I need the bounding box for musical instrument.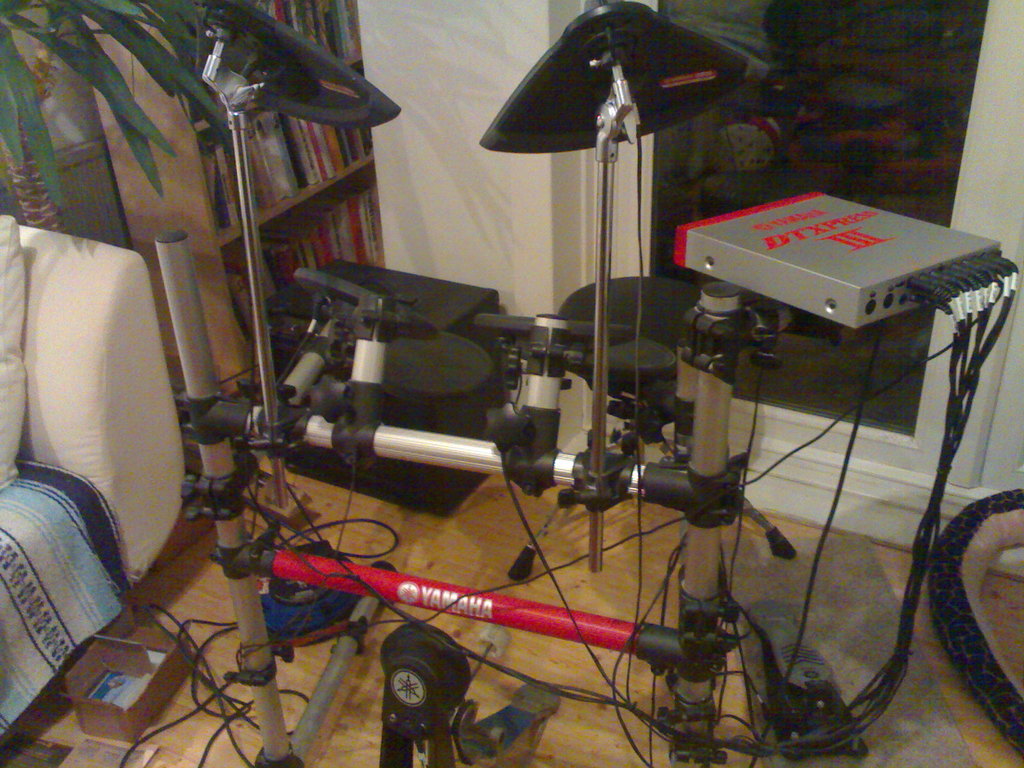
Here it is: [284,262,452,347].
